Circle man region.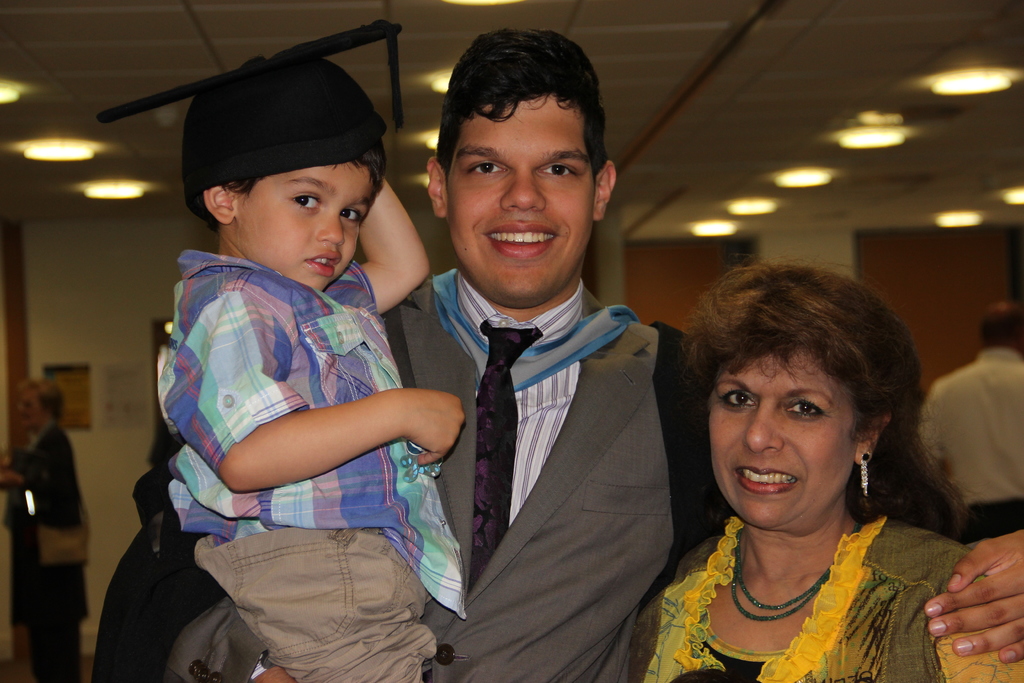
Region: bbox(910, 302, 1020, 542).
